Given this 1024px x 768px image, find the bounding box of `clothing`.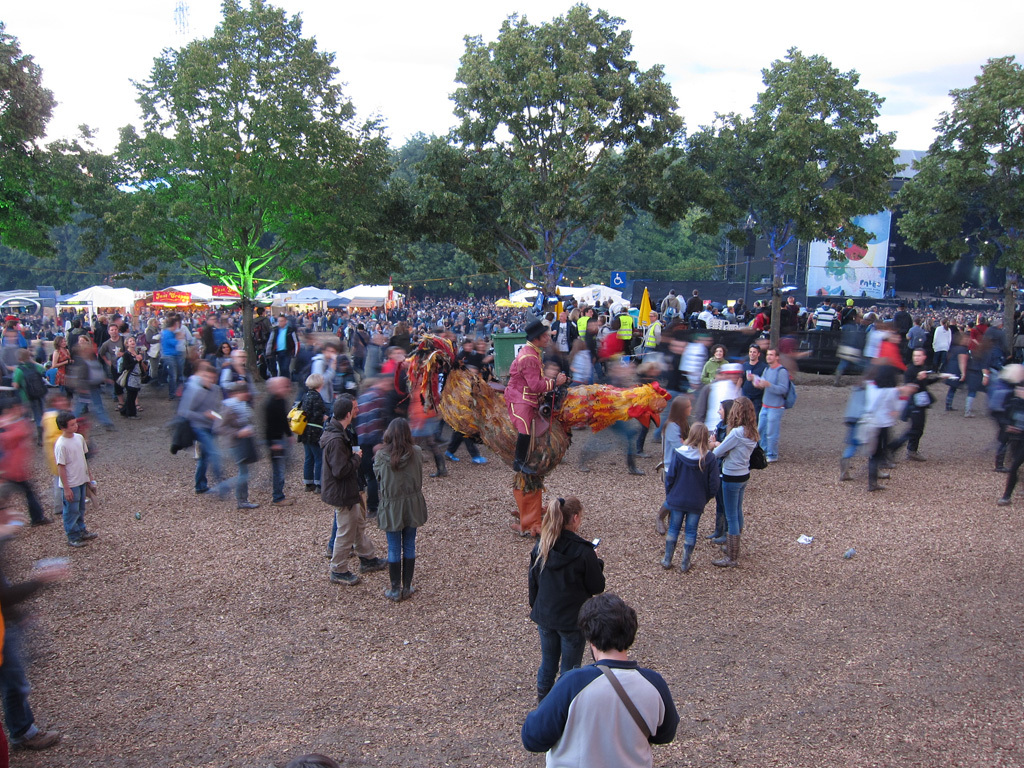
detection(93, 326, 115, 349).
